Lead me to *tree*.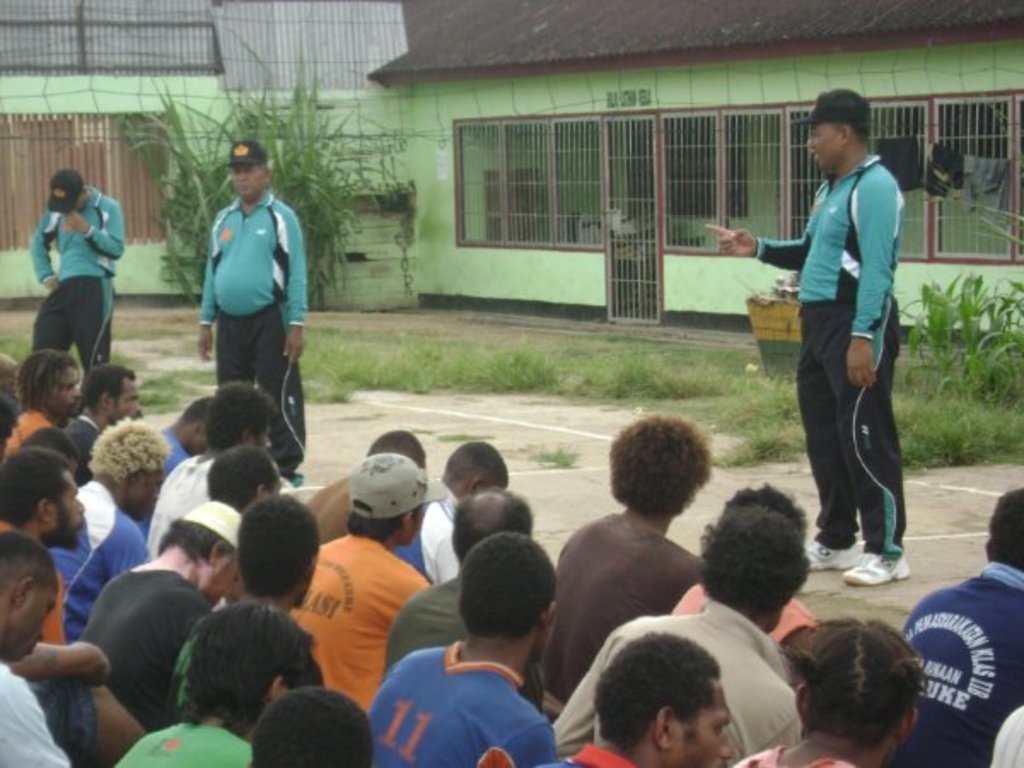
Lead to bbox=[108, 26, 410, 312].
